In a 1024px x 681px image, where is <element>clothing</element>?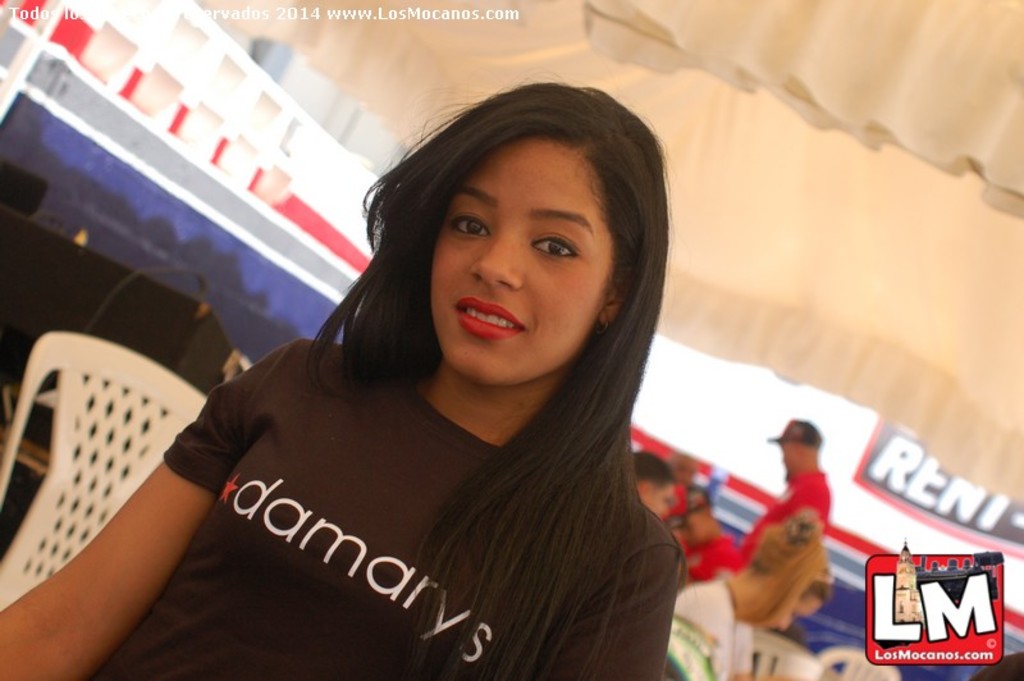
box=[664, 576, 759, 680].
